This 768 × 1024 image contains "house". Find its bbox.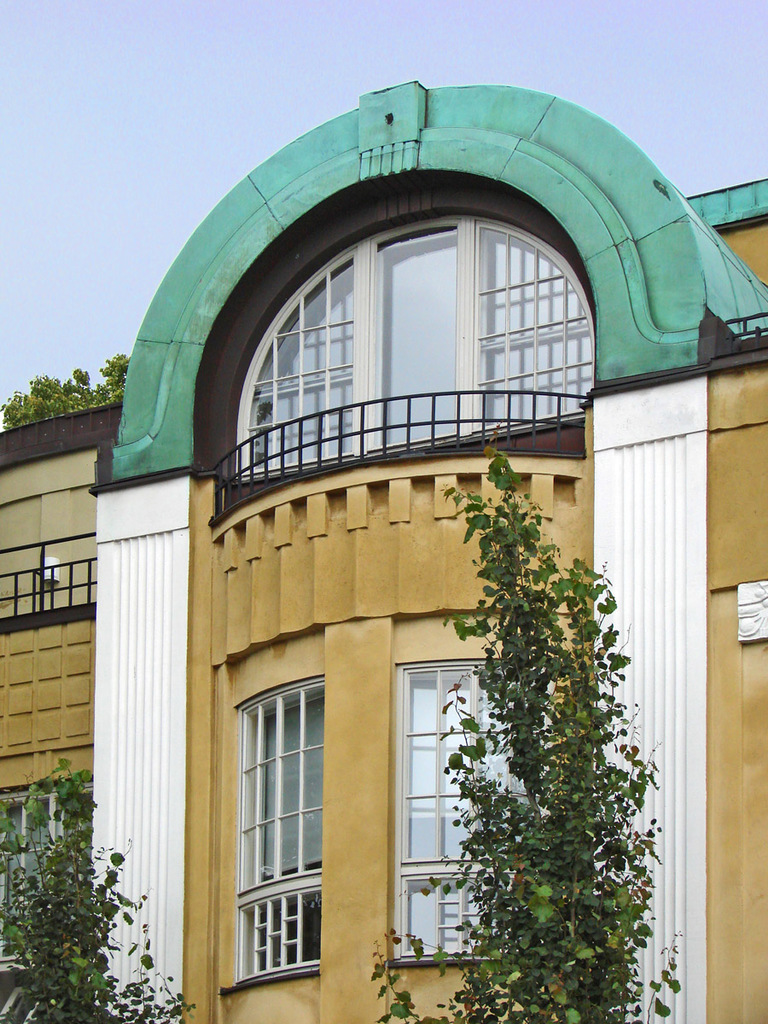
{"left": 0, "top": 79, "right": 767, "bottom": 1023}.
